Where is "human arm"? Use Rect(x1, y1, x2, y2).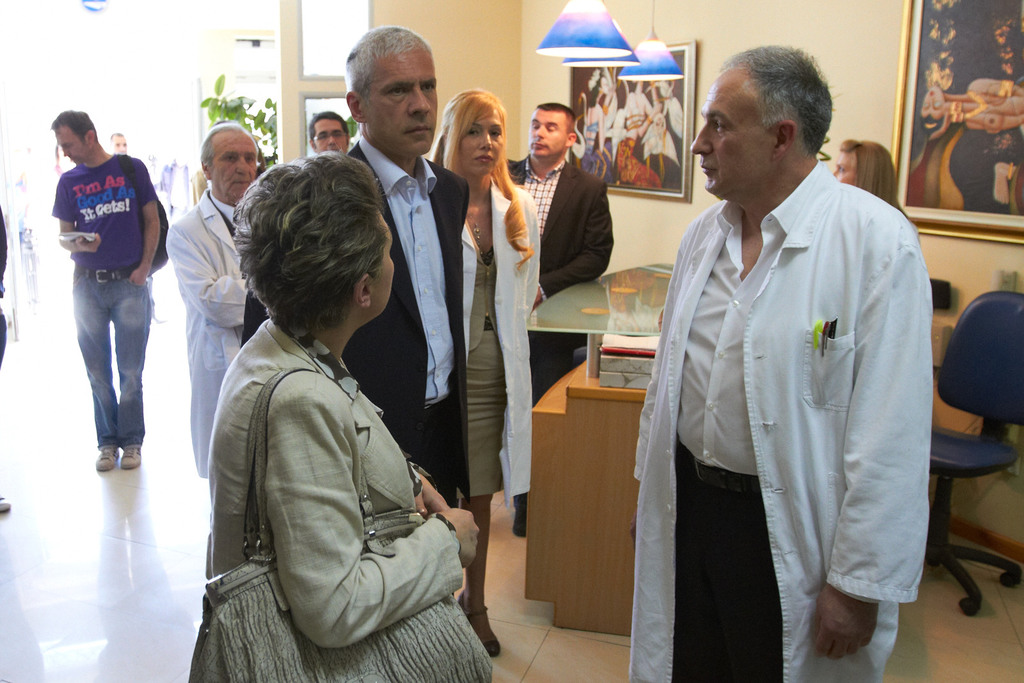
Rect(534, 181, 616, 307).
